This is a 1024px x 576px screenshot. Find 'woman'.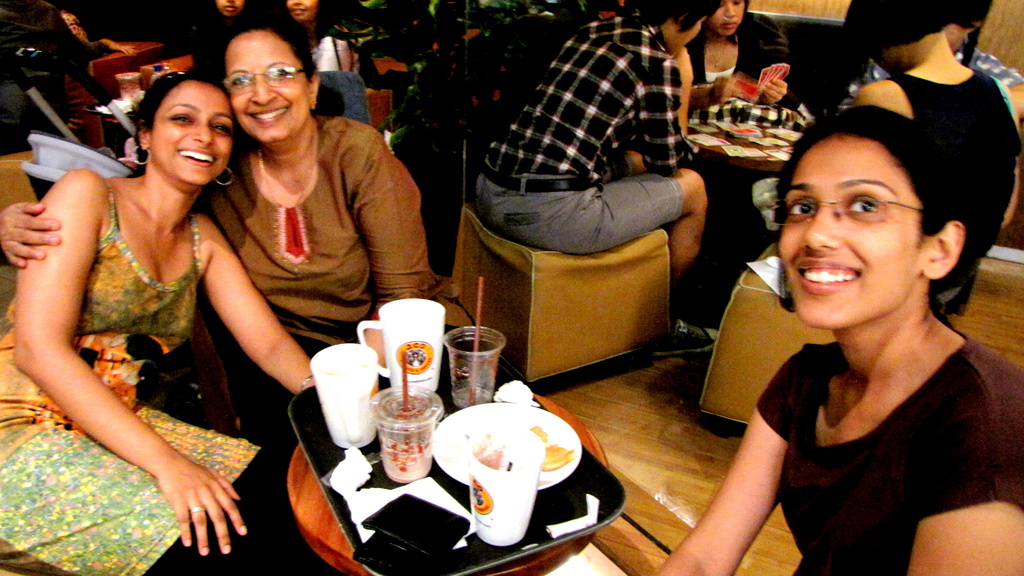
Bounding box: 684,49,1014,570.
